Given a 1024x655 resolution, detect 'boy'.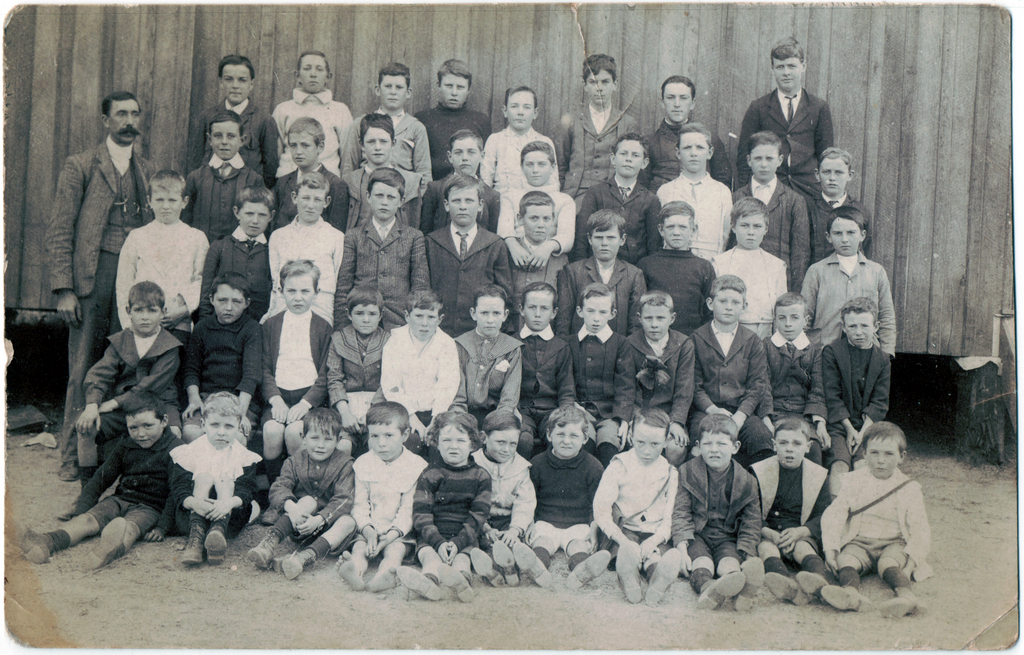
x1=524, y1=394, x2=609, y2=593.
